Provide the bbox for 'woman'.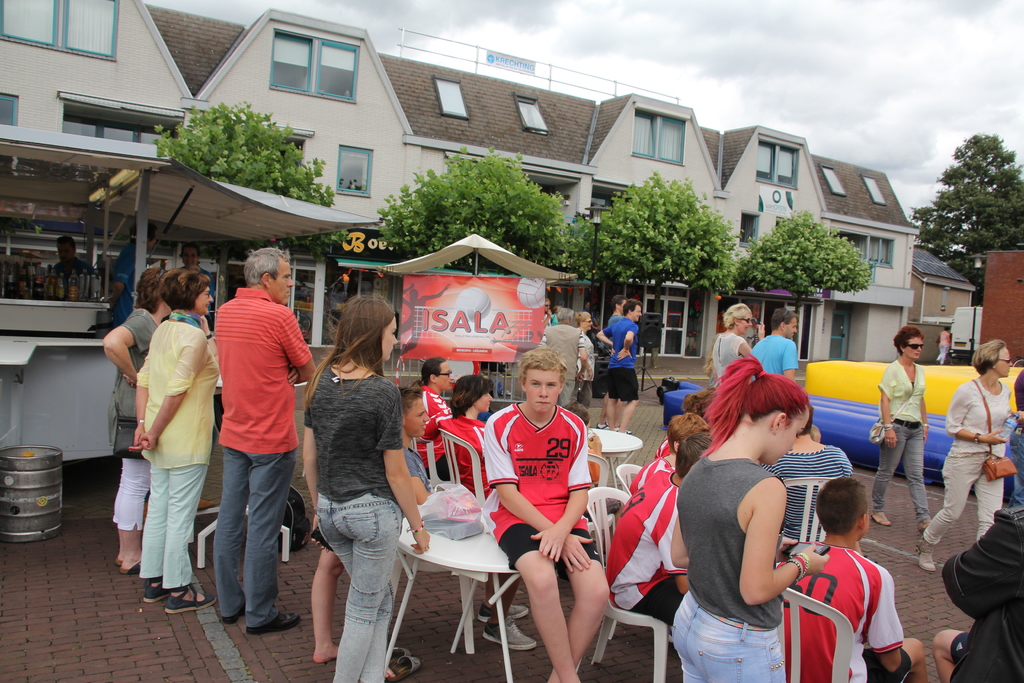
bbox=[671, 355, 831, 682].
